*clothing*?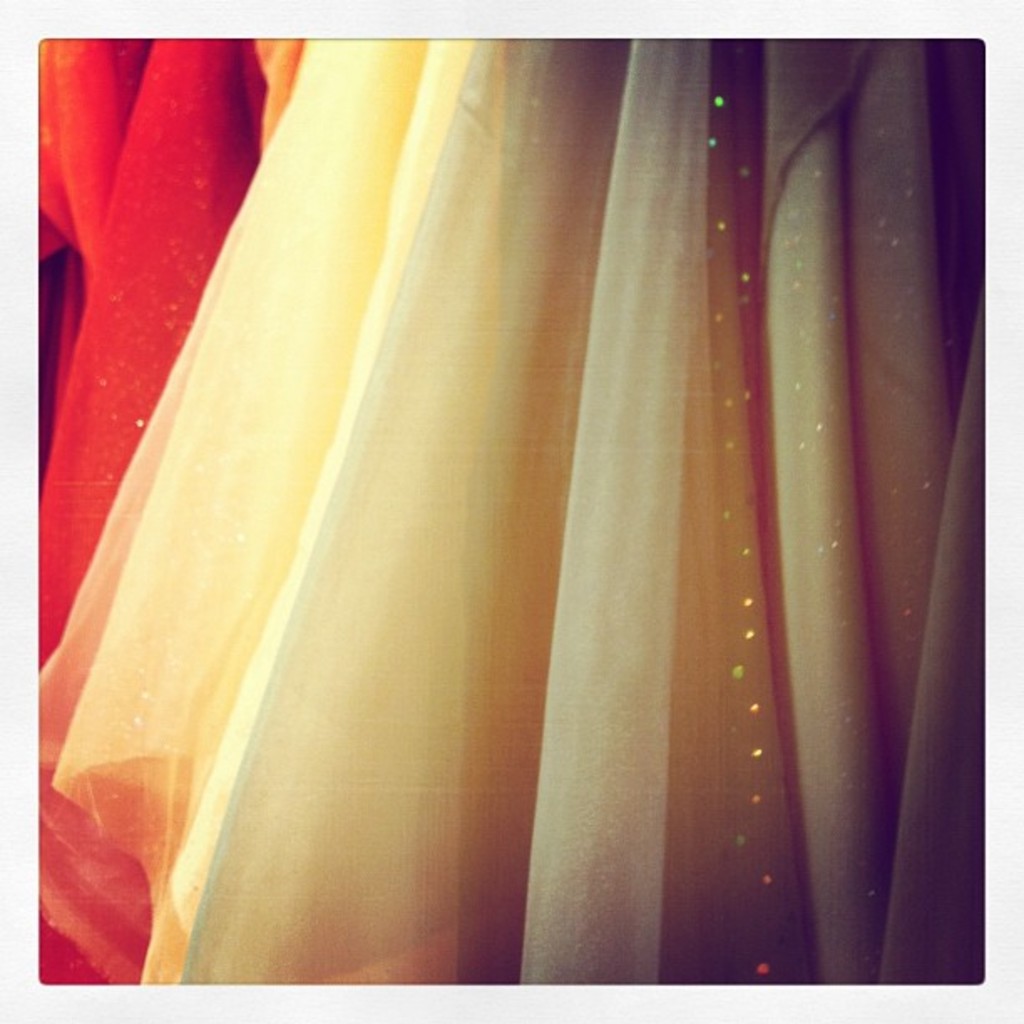
[72, 59, 977, 982]
